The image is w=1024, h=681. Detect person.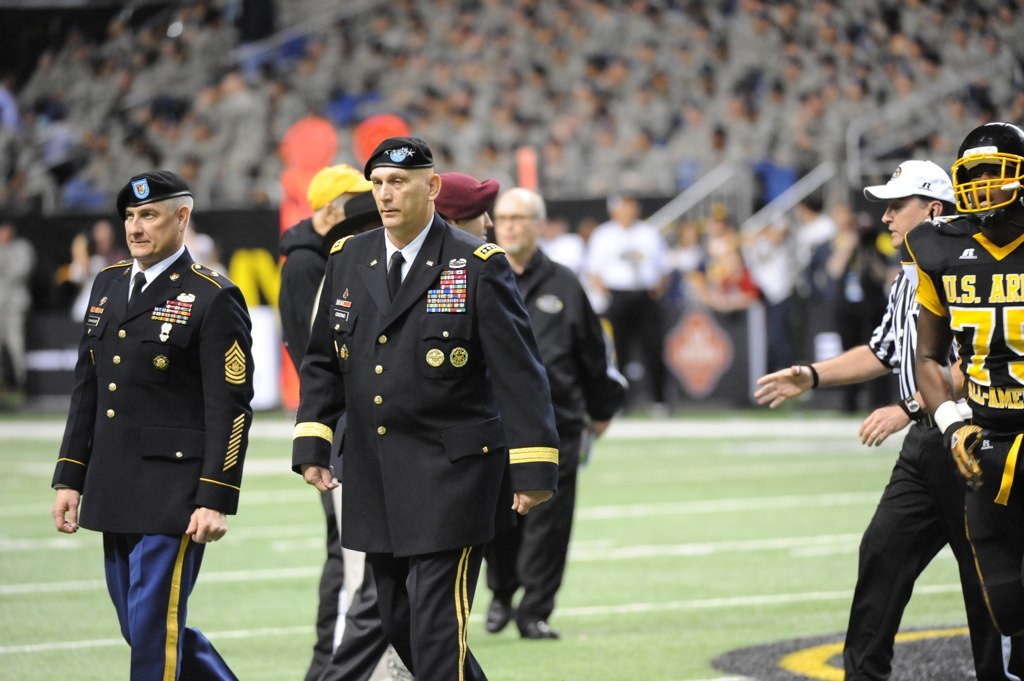
Detection: x1=745, y1=162, x2=978, y2=680.
